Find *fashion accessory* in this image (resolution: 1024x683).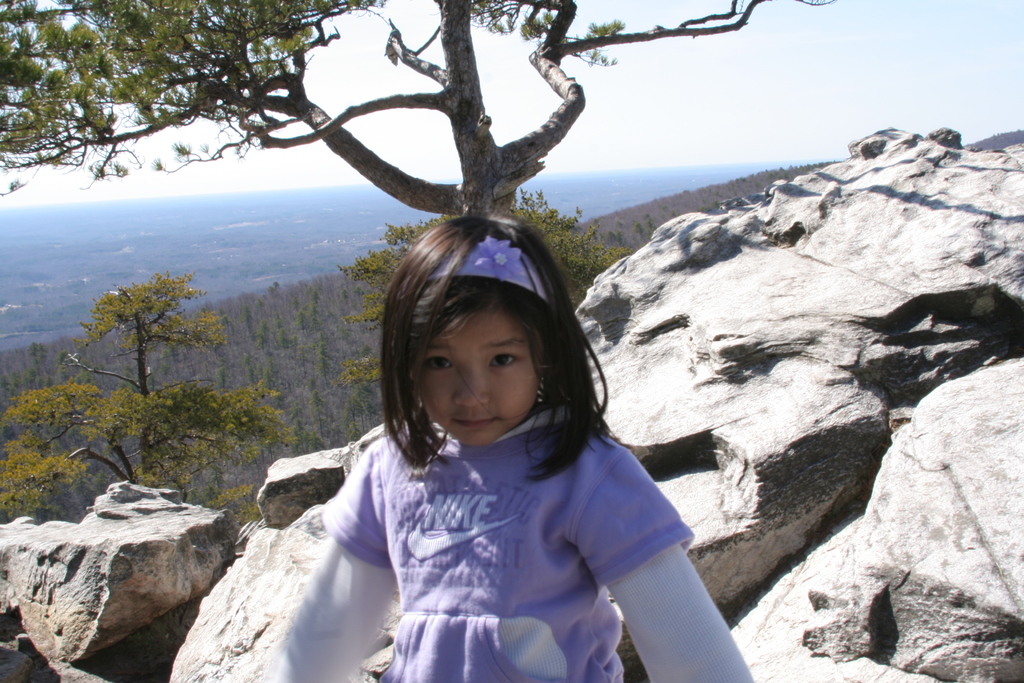
430/231/550/302.
